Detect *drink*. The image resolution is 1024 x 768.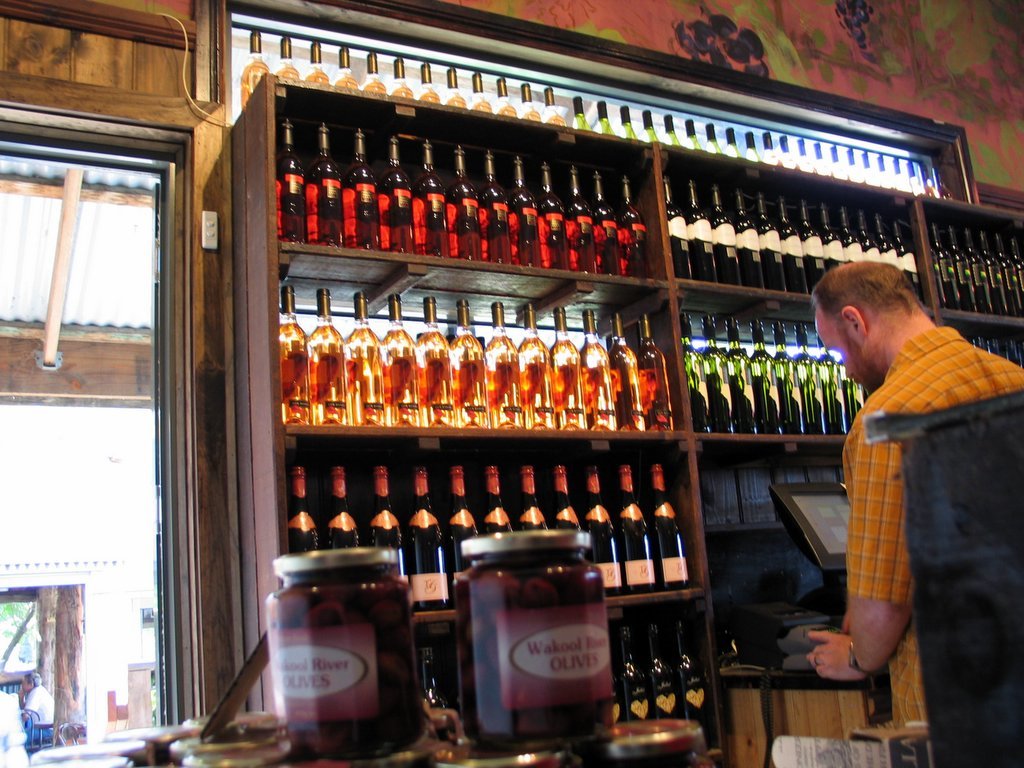
box=[668, 112, 679, 147].
